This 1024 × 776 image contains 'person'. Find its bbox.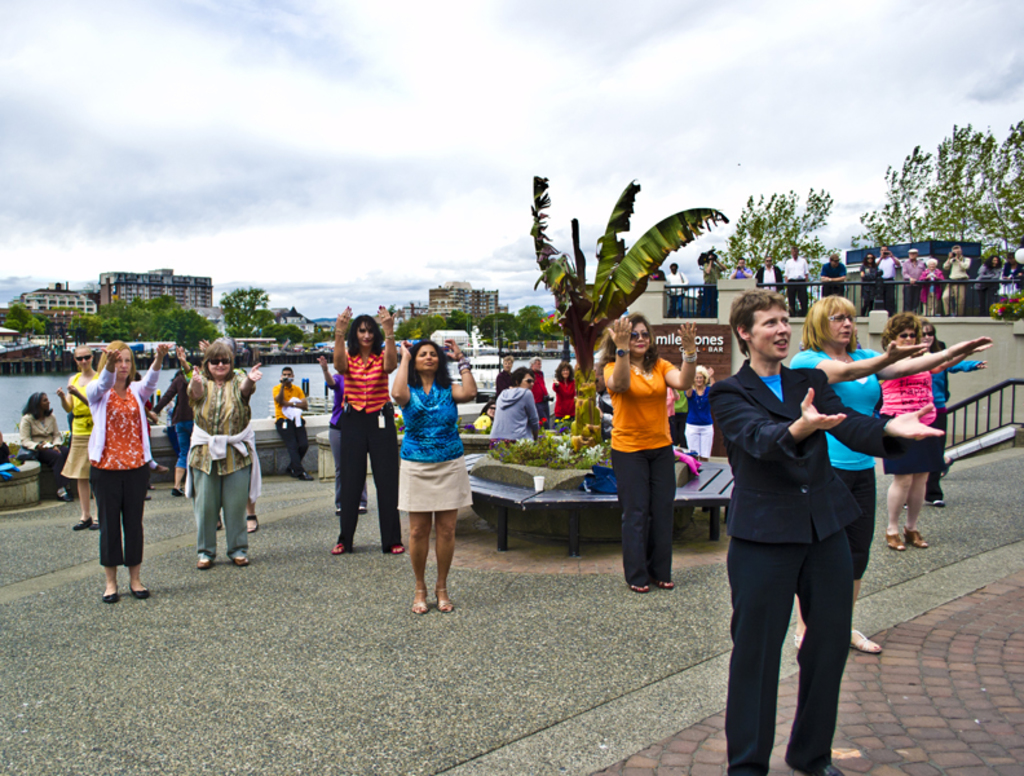
[976,252,1007,279].
